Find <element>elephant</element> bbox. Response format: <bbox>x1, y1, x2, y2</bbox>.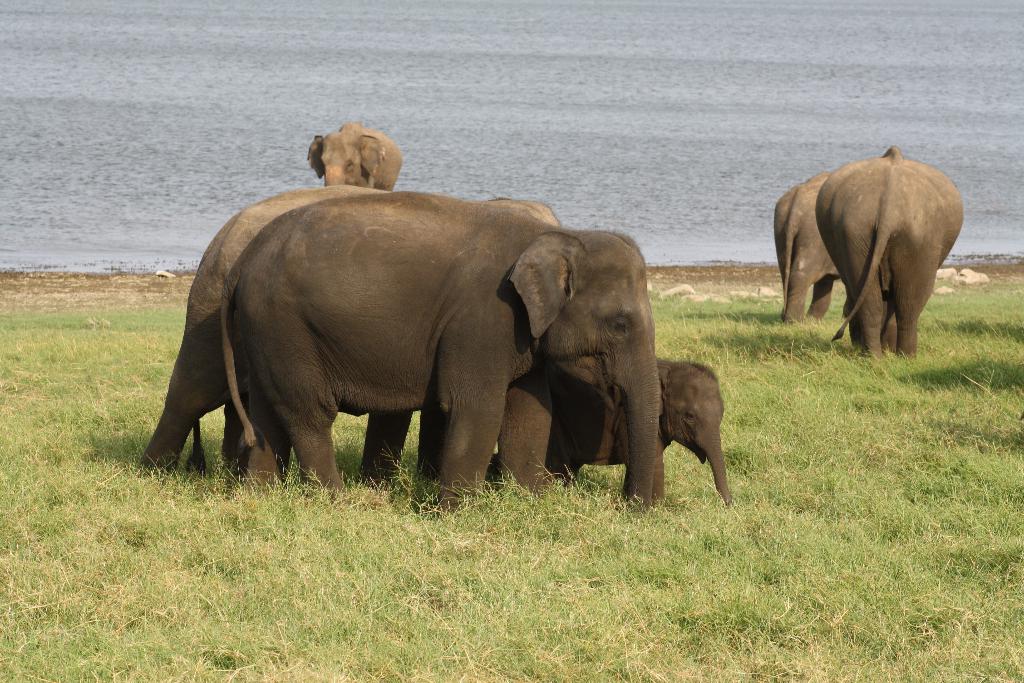
<bbox>305, 126, 404, 182</bbox>.
